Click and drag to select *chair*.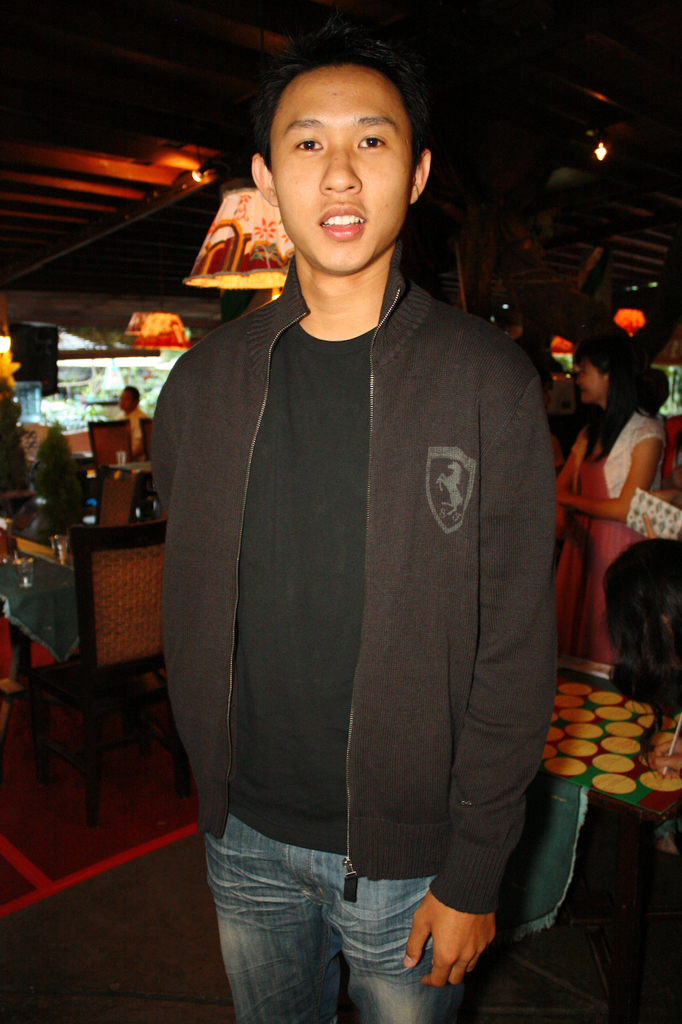
Selection: 83/416/154/469.
